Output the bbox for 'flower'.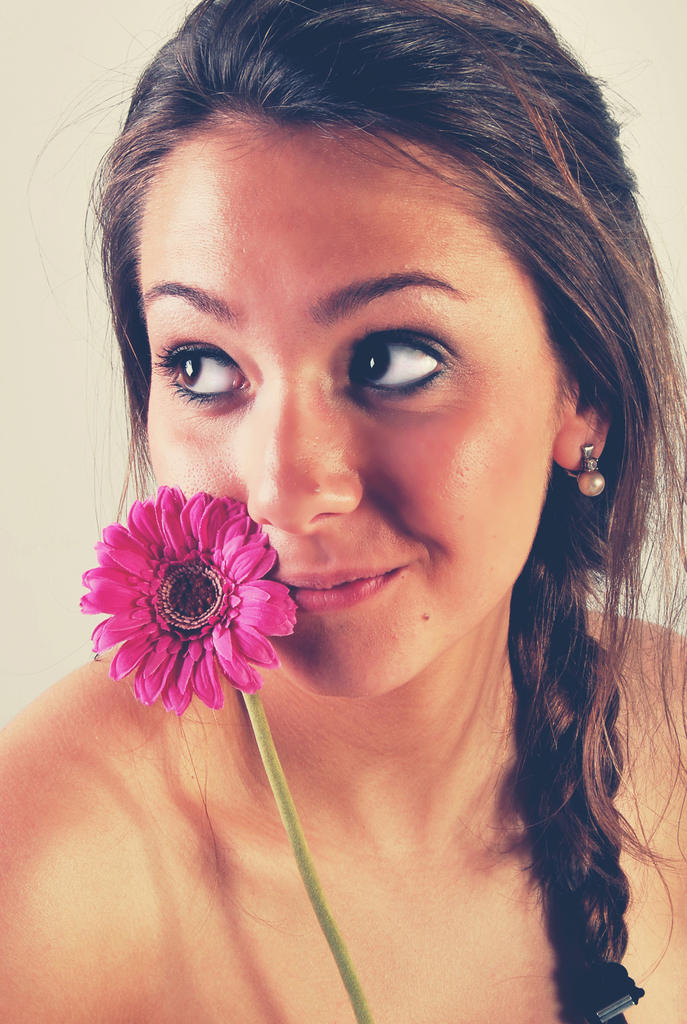
75,476,304,721.
